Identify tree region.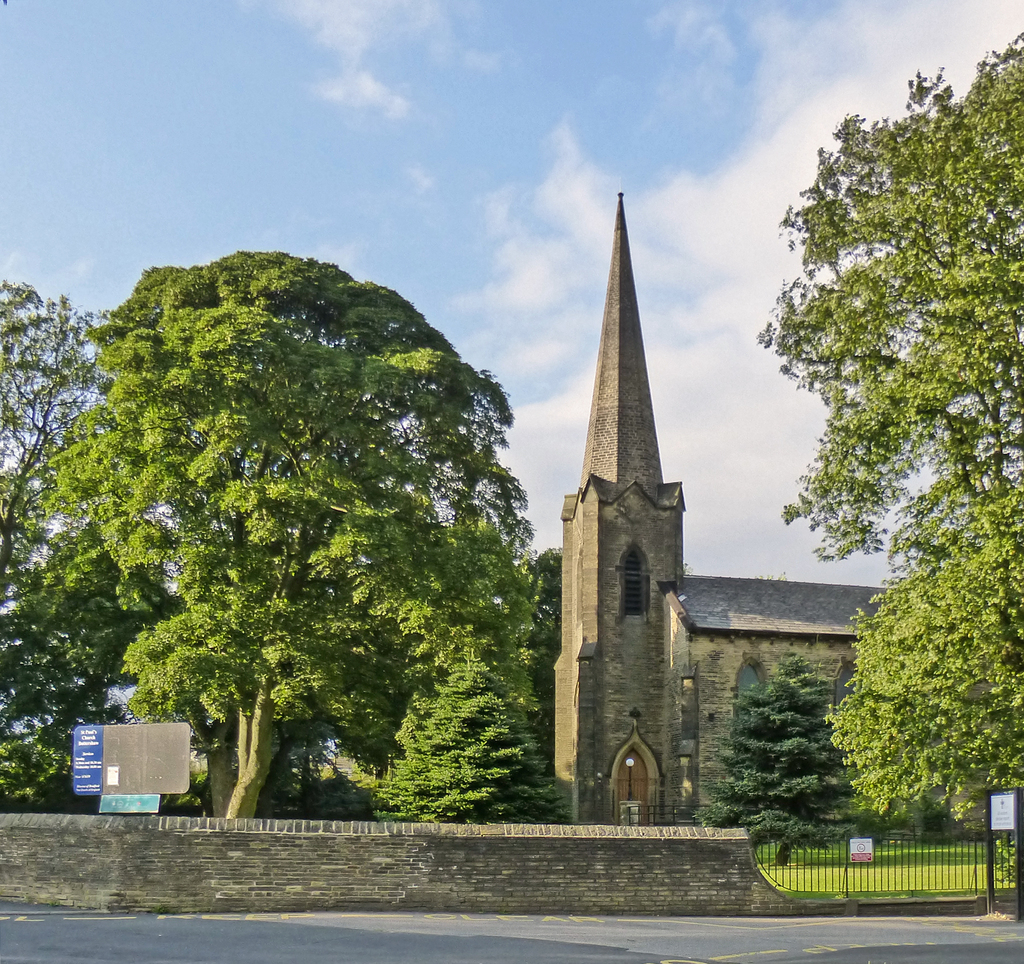
Region: detection(372, 641, 560, 828).
